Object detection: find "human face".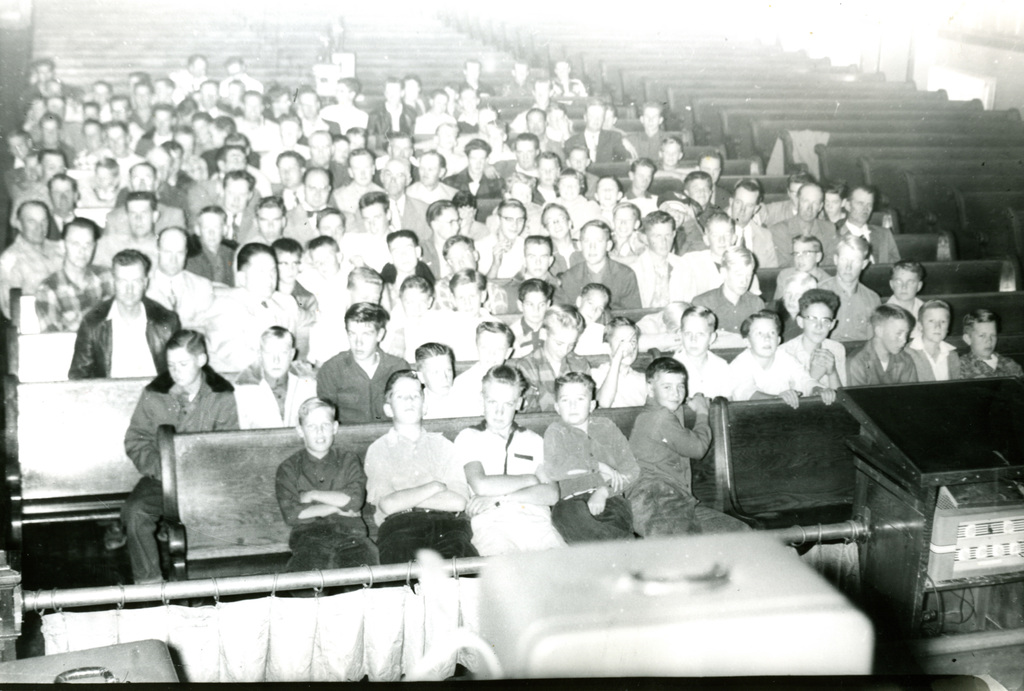
x1=581 y1=226 x2=609 y2=265.
